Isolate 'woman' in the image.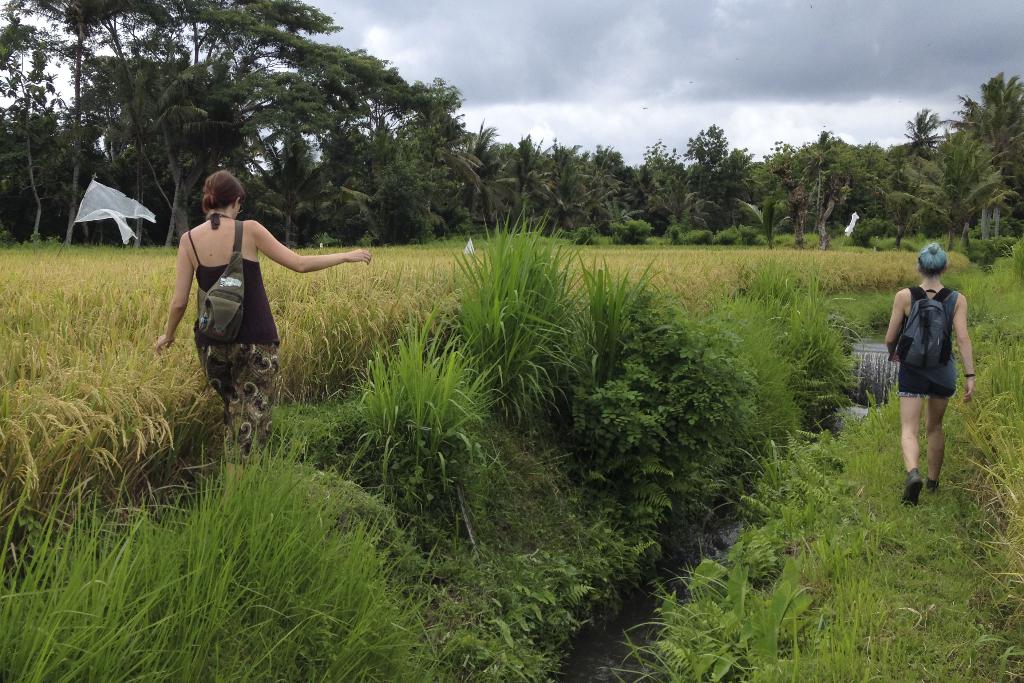
Isolated region: bbox=[153, 172, 358, 457].
